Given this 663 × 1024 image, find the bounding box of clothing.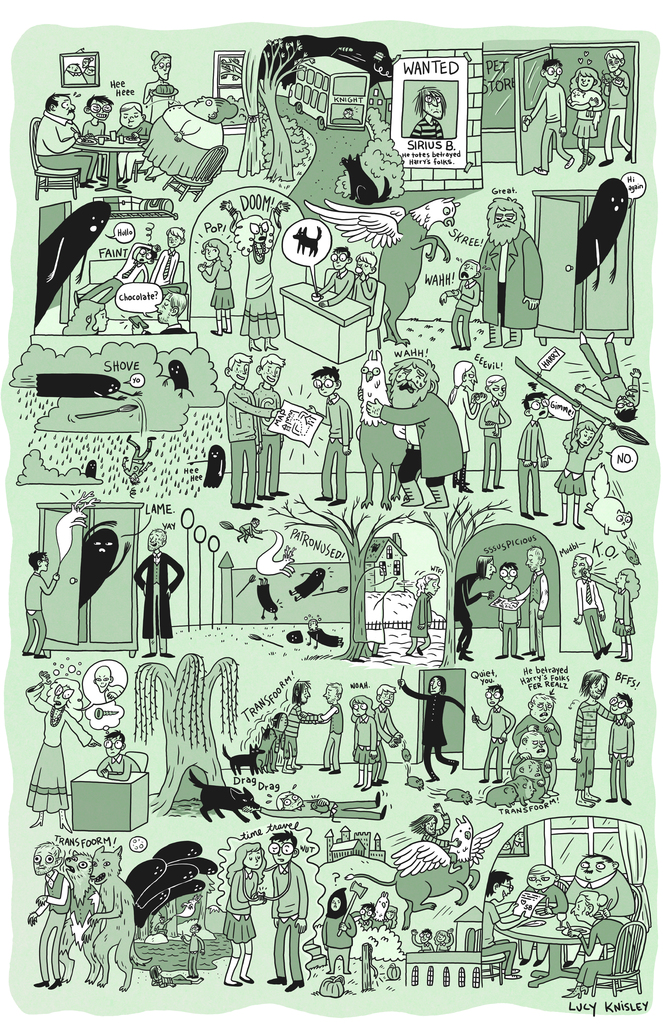
x1=551, y1=418, x2=603, y2=504.
